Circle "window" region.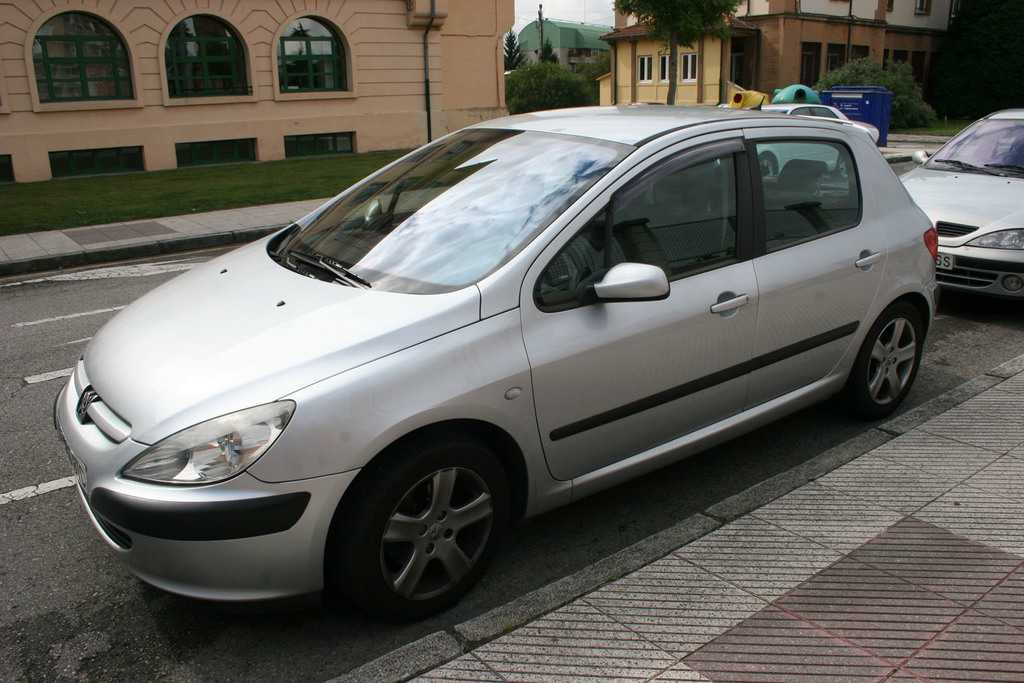
Region: bbox=(276, 8, 360, 102).
